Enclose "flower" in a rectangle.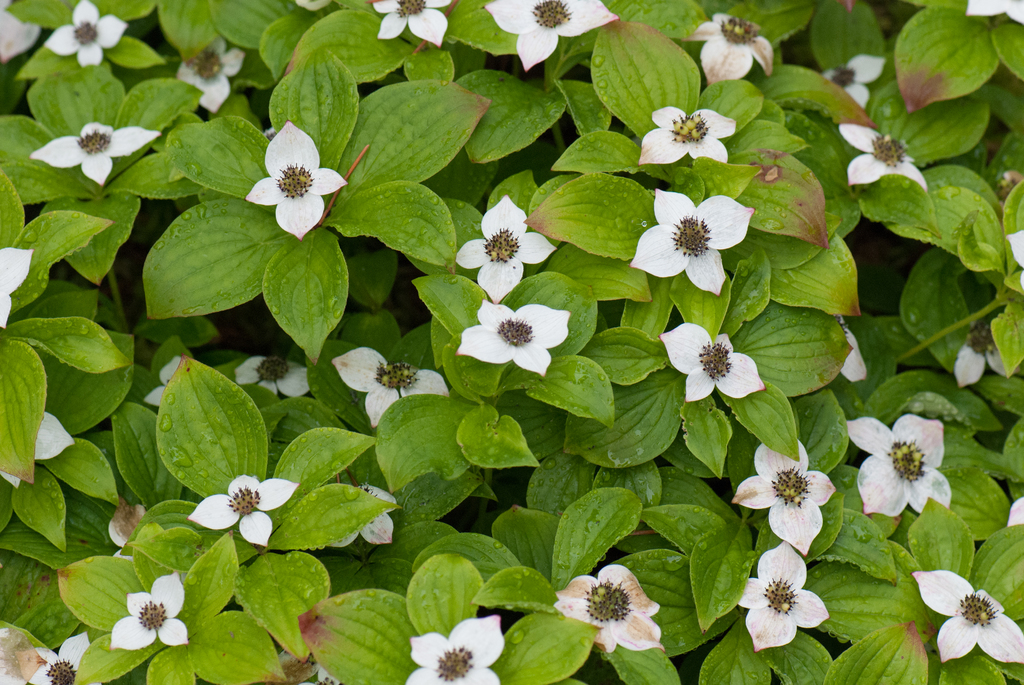
box(332, 343, 452, 433).
